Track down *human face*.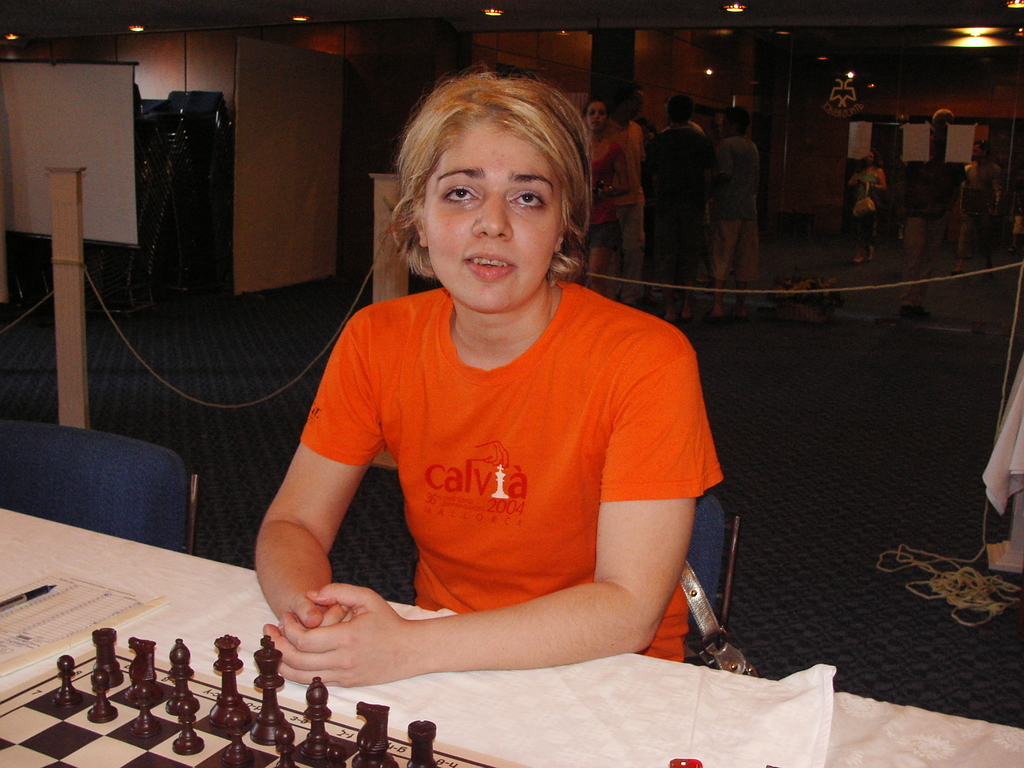
Tracked to (left=588, top=106, right=607, bottom=131).
